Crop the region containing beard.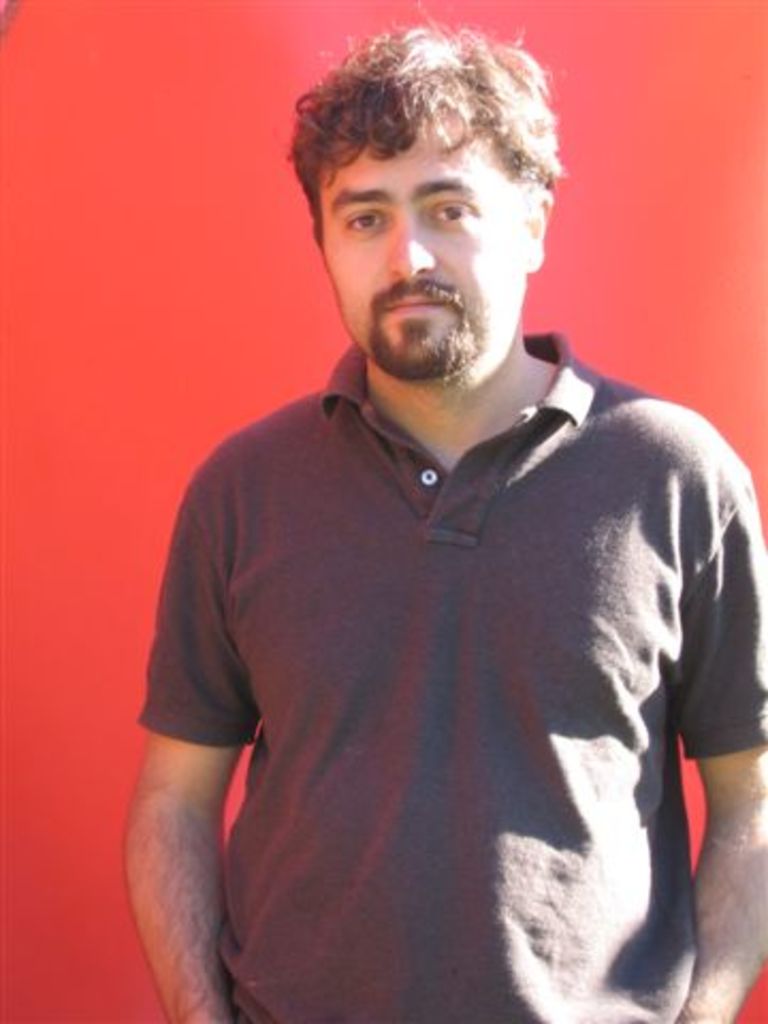
Crop region: bbox=(361, 279, 474, 380).
